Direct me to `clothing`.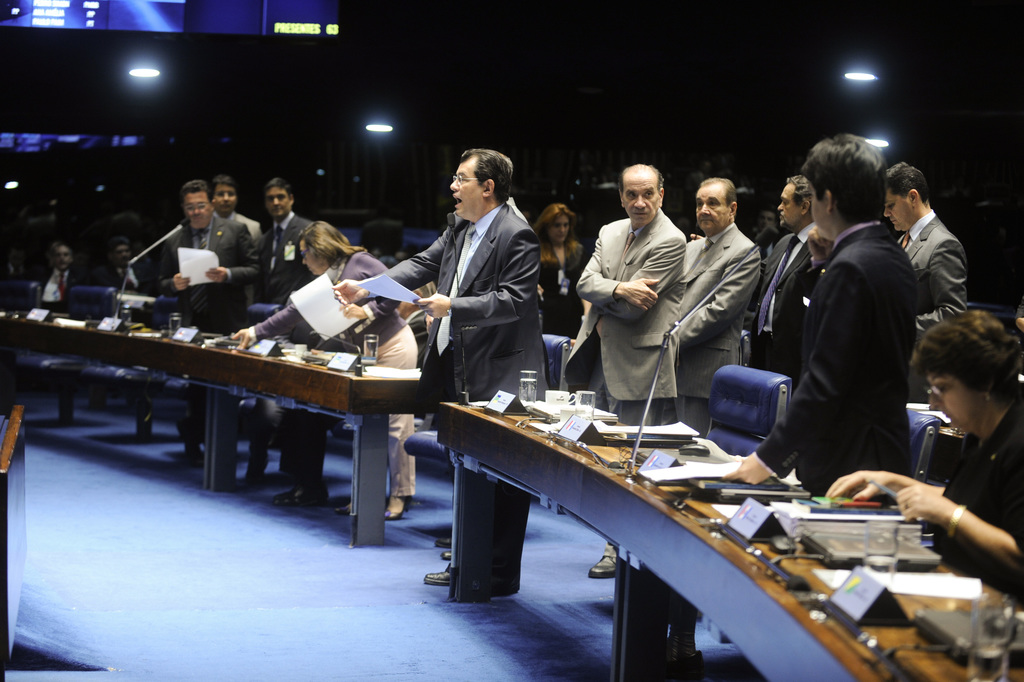
Direction: [left=40, top=266, right=79, bottom=309].
